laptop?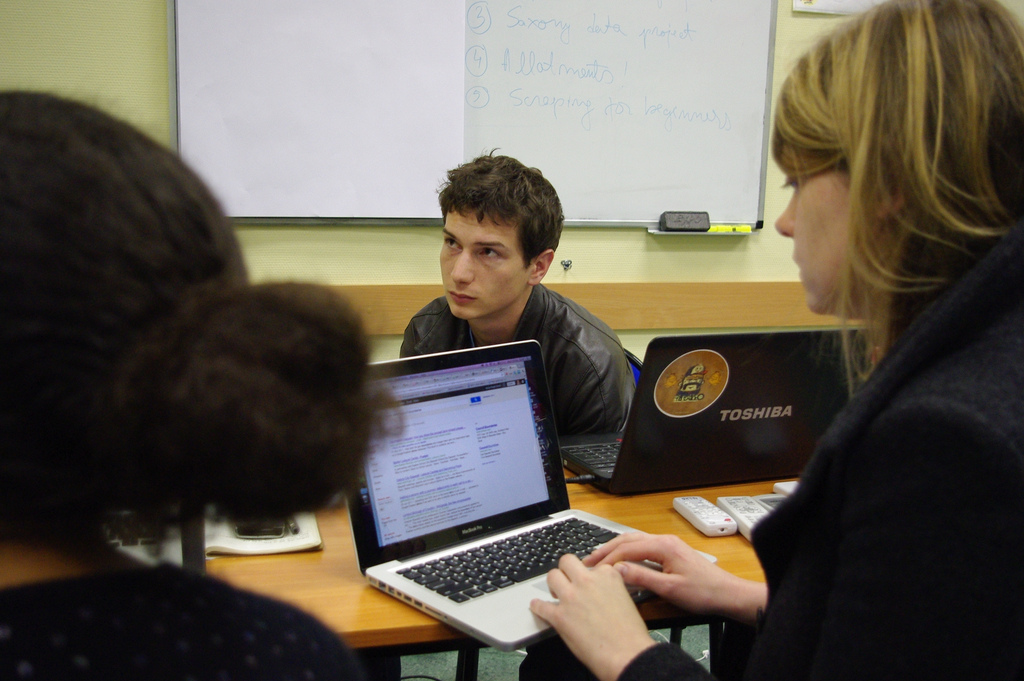
pyautogui.locateOnScreen(351, 337, 664, 663)
